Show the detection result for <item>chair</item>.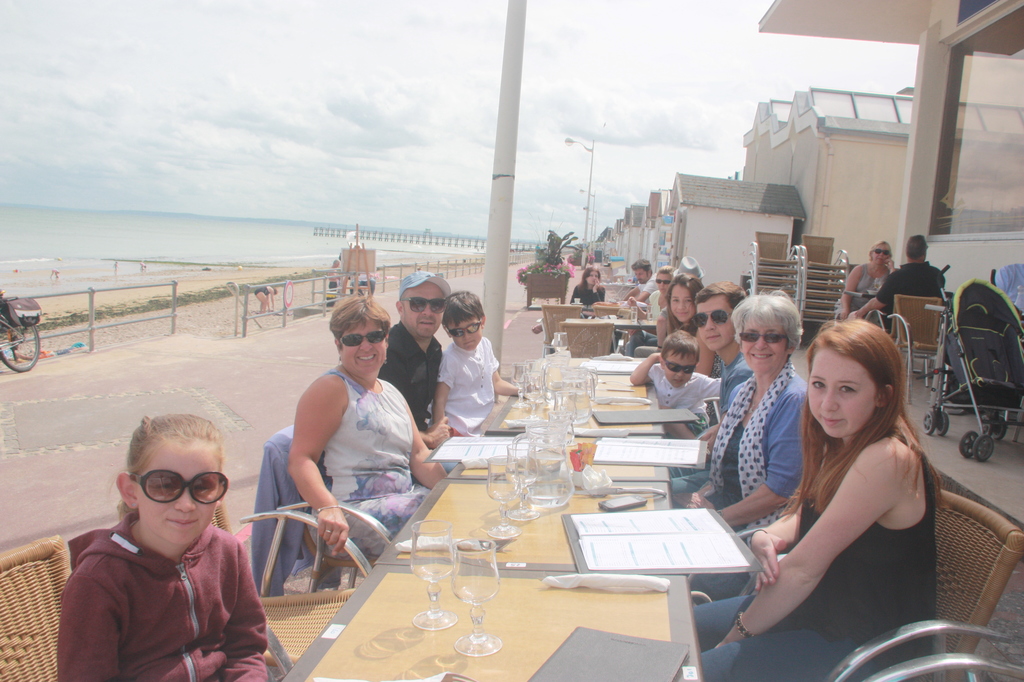
(0,533,72,681).
